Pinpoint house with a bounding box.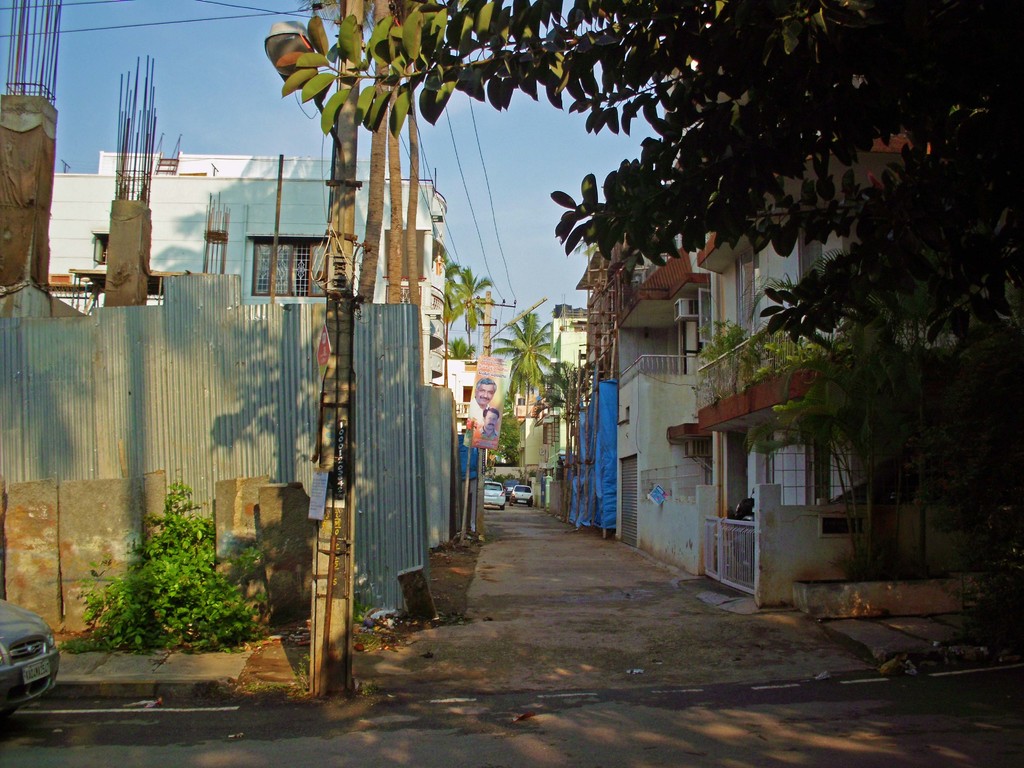
(0,0,494,644).
